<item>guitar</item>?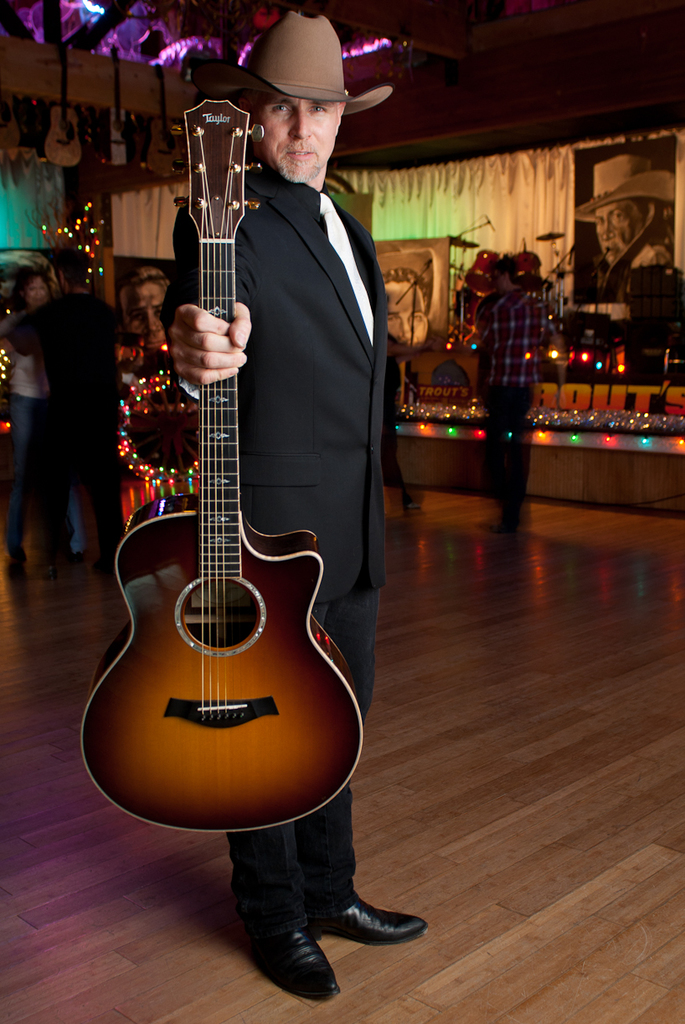
region(75, 85, 390, 859)
